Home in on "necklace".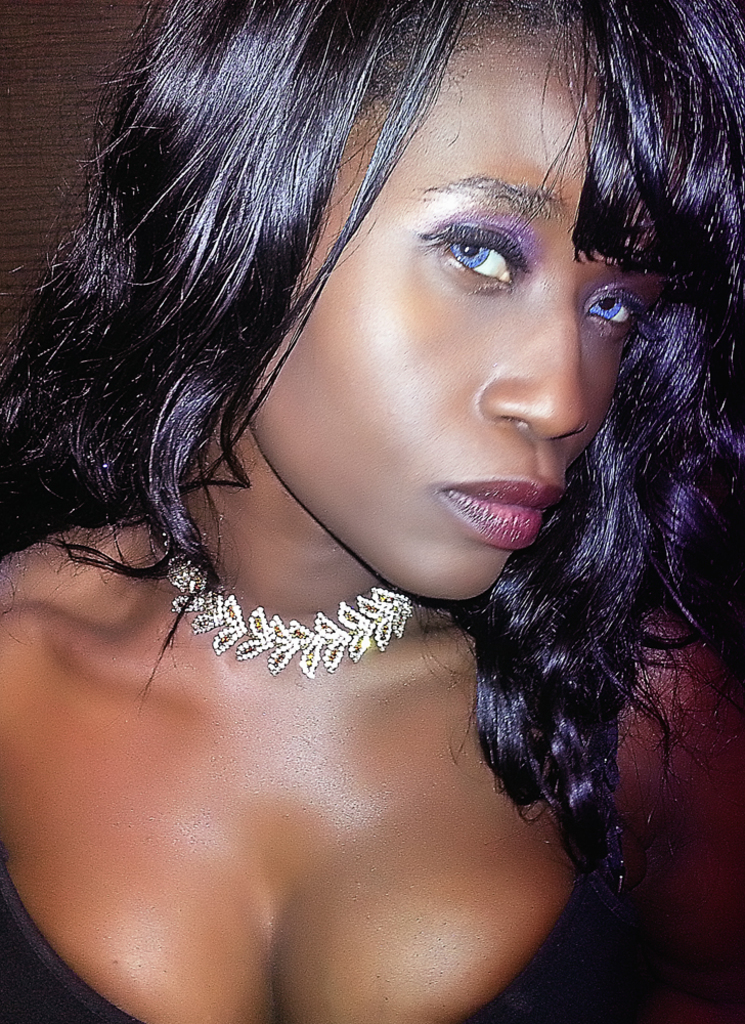
Homed in at 174/512/415/682.
